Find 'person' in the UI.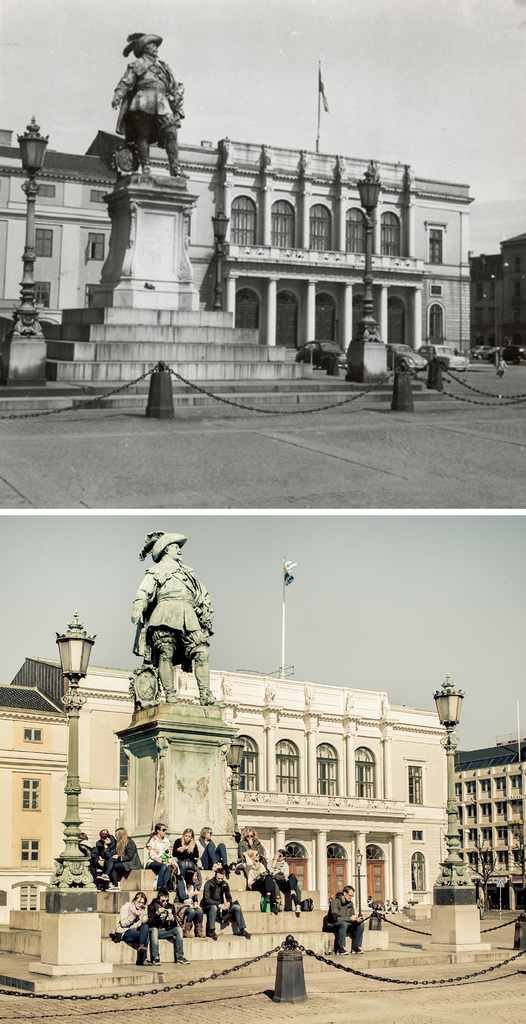
UI element at <box>117,31,183,169</box>.
